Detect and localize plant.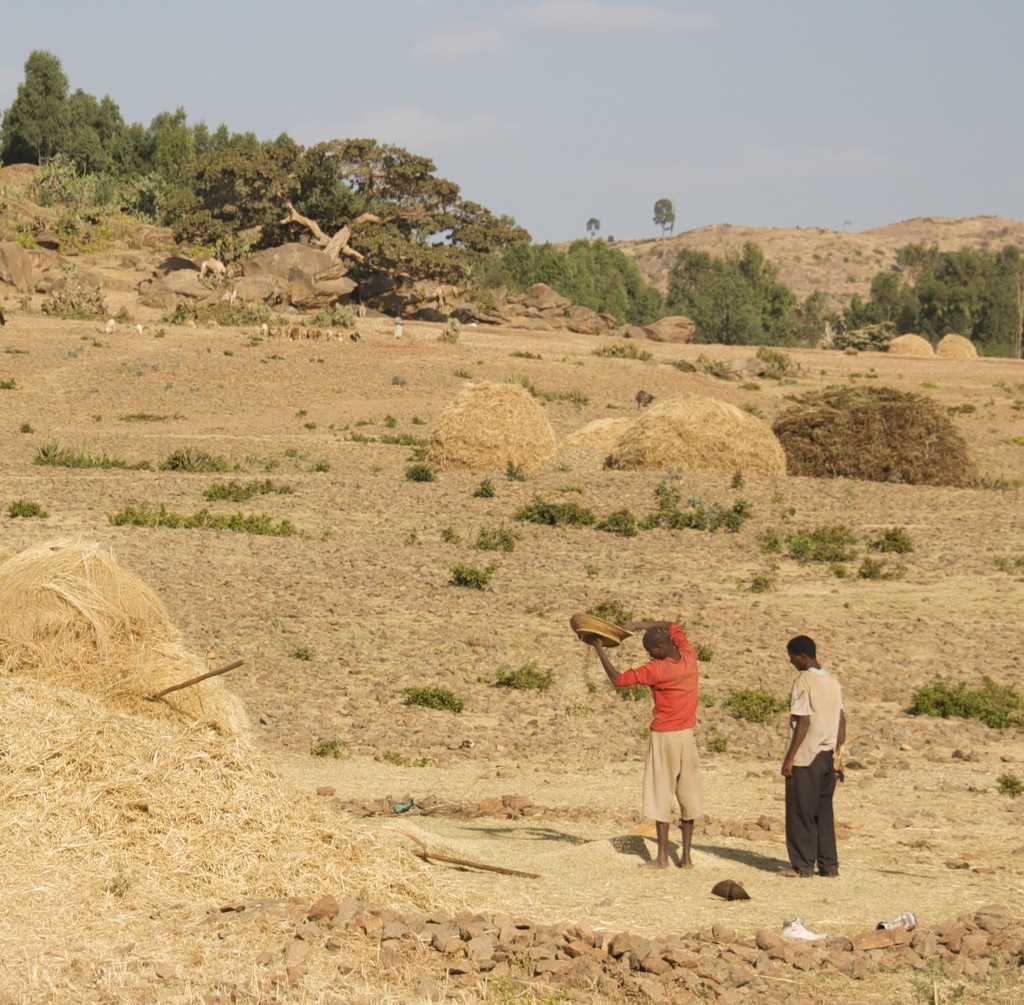
Localized at (left=556, top=460, right=565, bottom=471).
